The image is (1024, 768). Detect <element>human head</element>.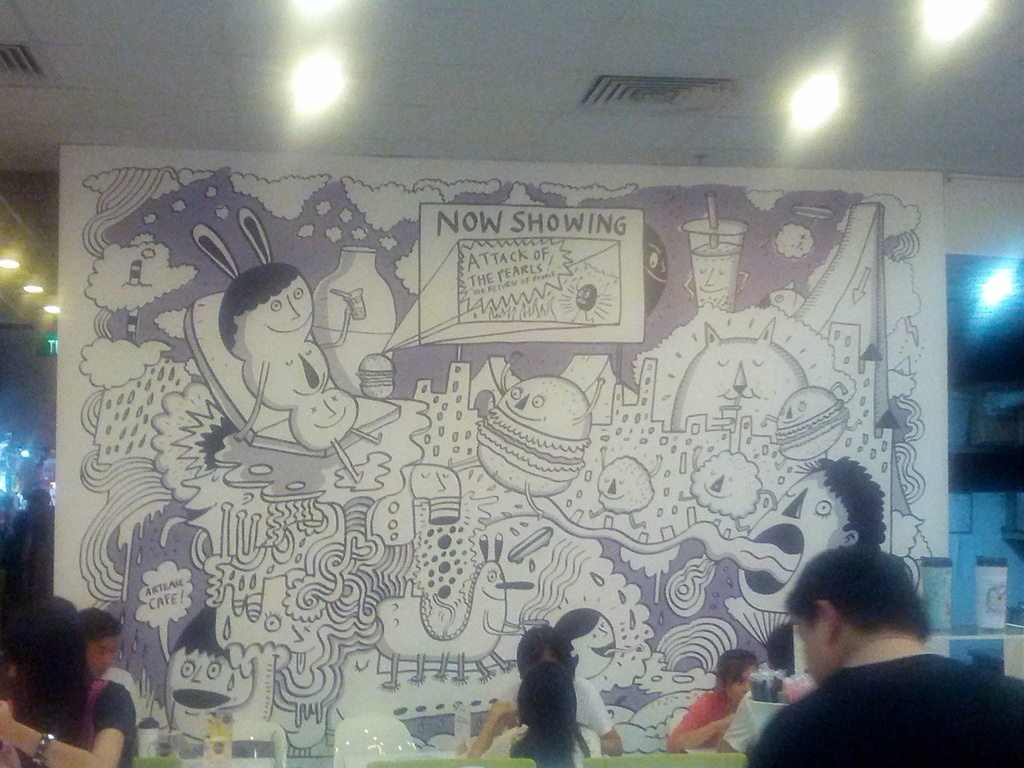
Detection: bbox(768, 552, 929, 695).
